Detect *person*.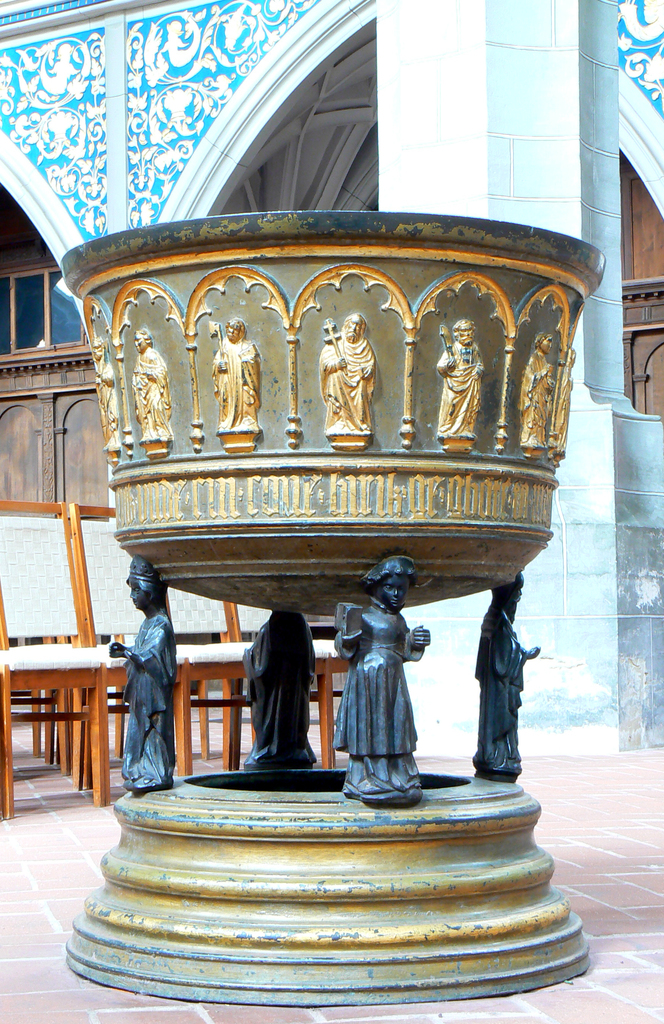
Detected at <bbox>331, 549, 431, 804</bbox>.
